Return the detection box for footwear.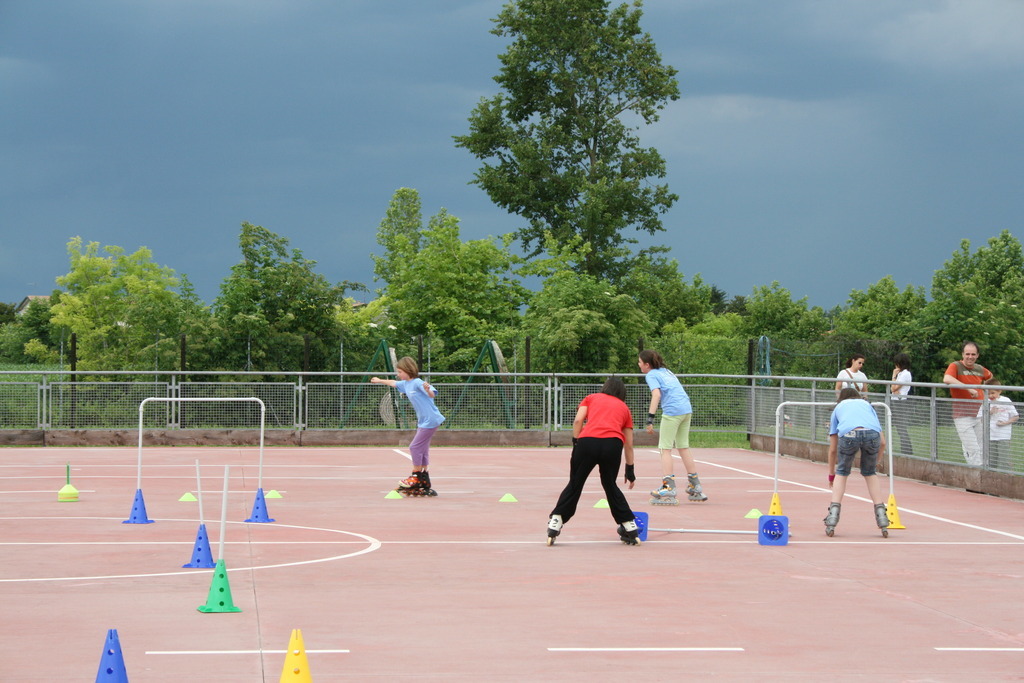
Rect(654, 474, 676, 495).
